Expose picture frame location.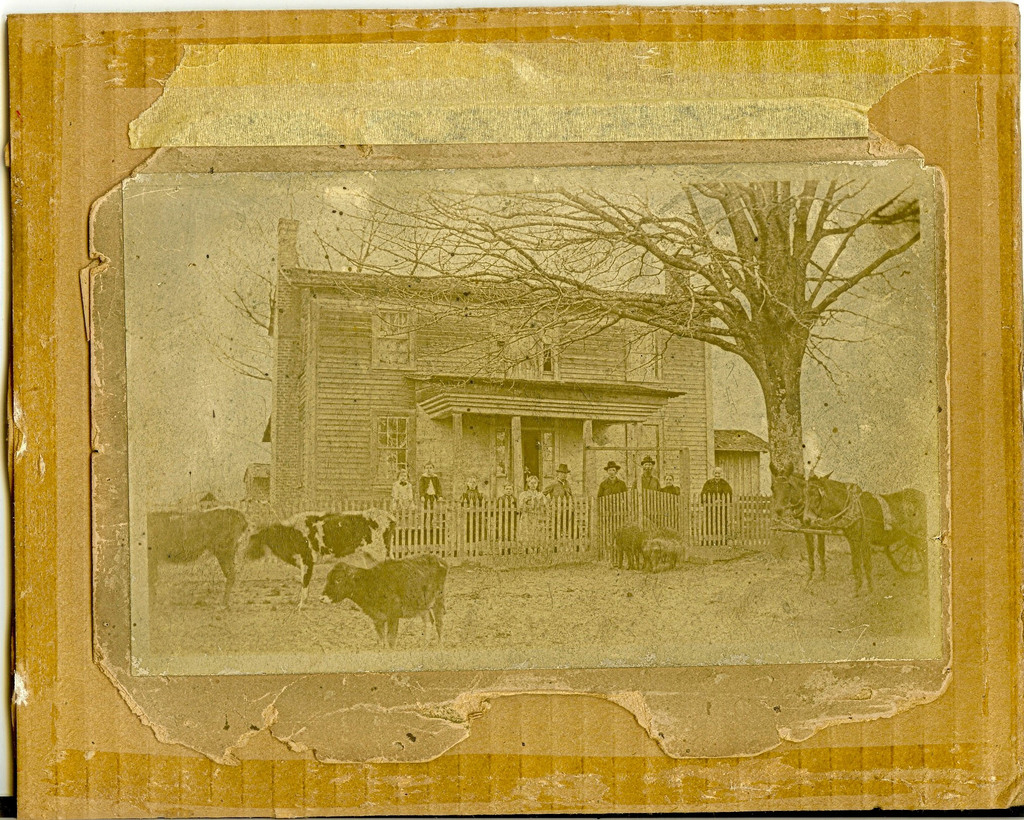
Exposed at detection(42, 43, 993, 807).
